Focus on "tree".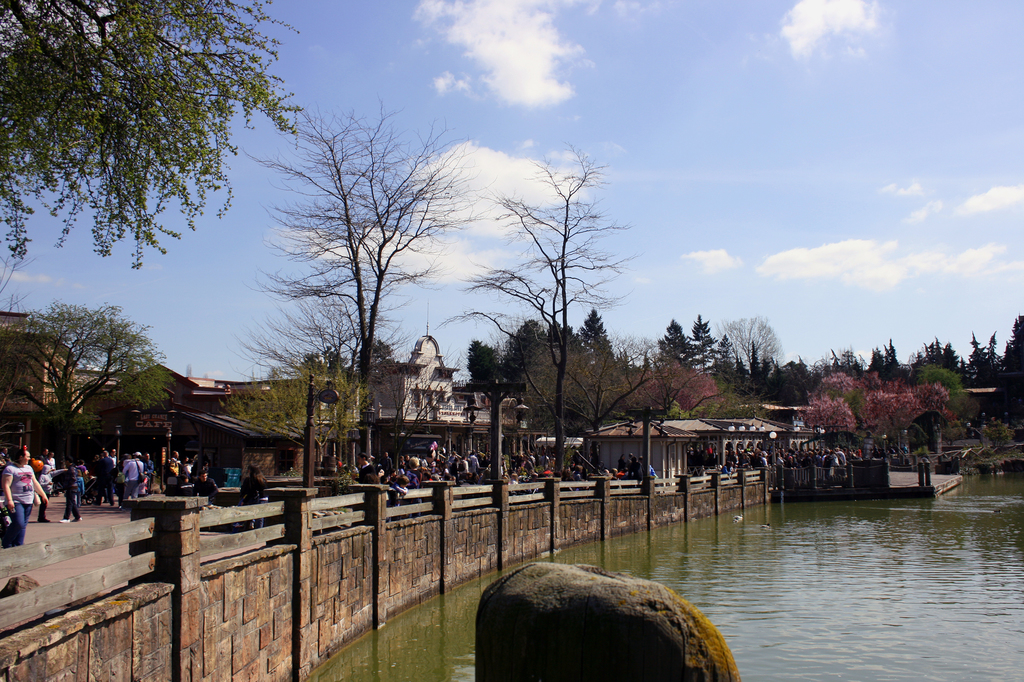
Focused at {"left": 648, "top": 319, "right": 692, "bottom": 411}.
